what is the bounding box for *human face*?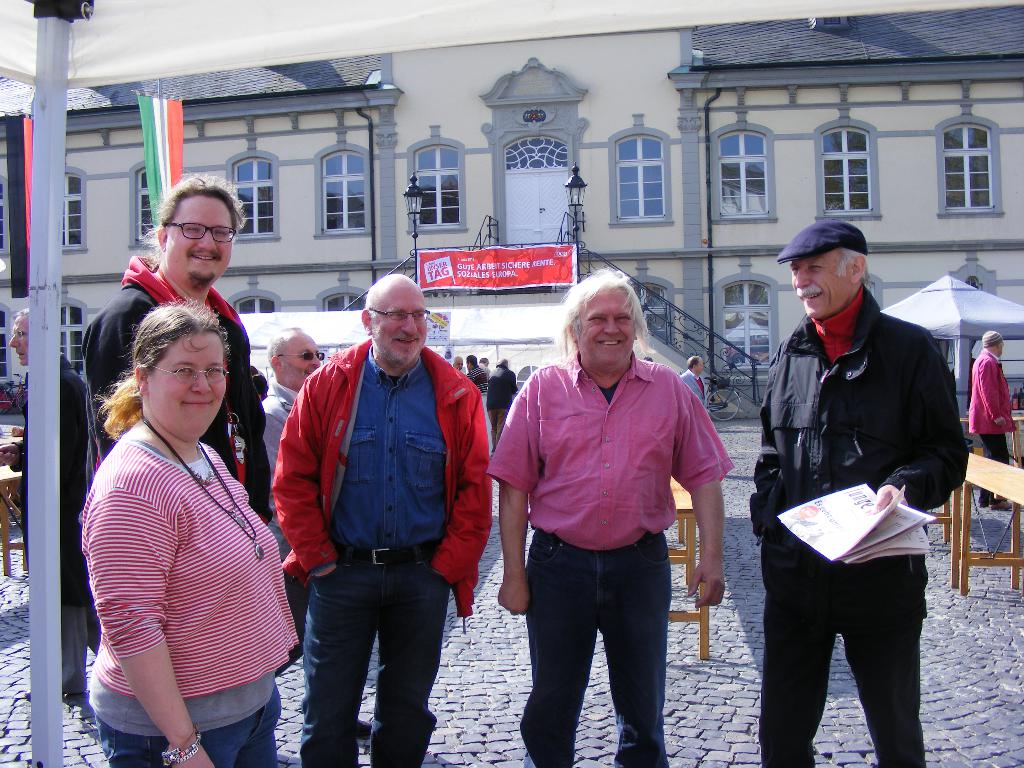
8, 315, 27, 364.
